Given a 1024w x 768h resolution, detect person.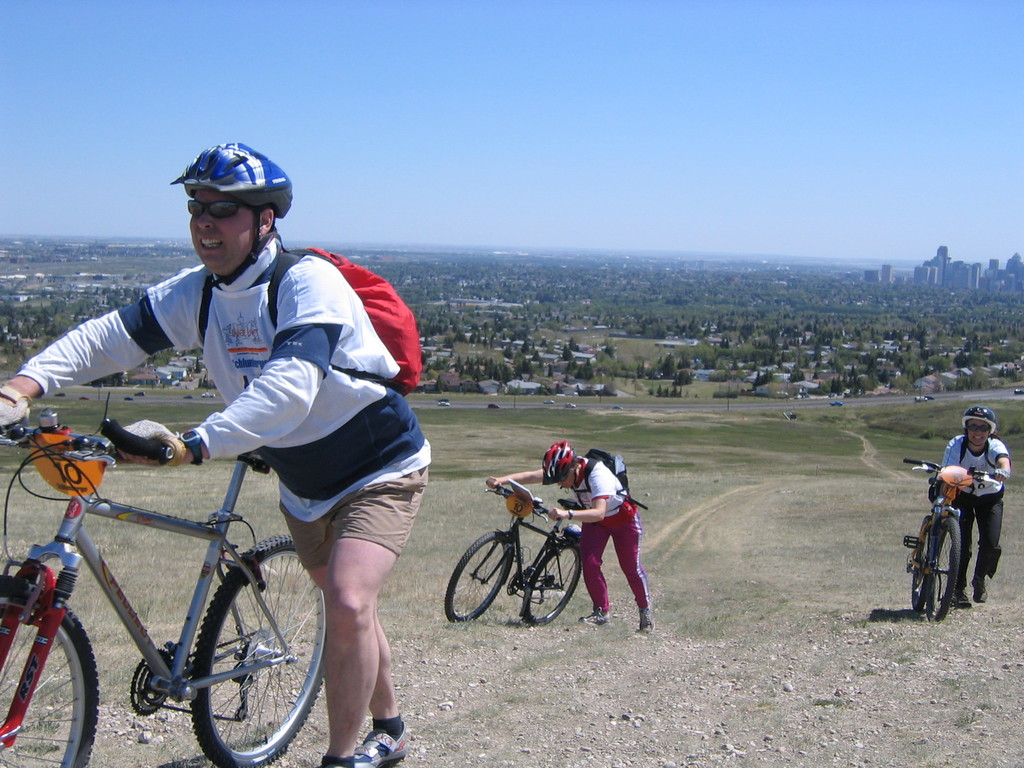
<bbox>0, 142, 429, 767</bbox>.
